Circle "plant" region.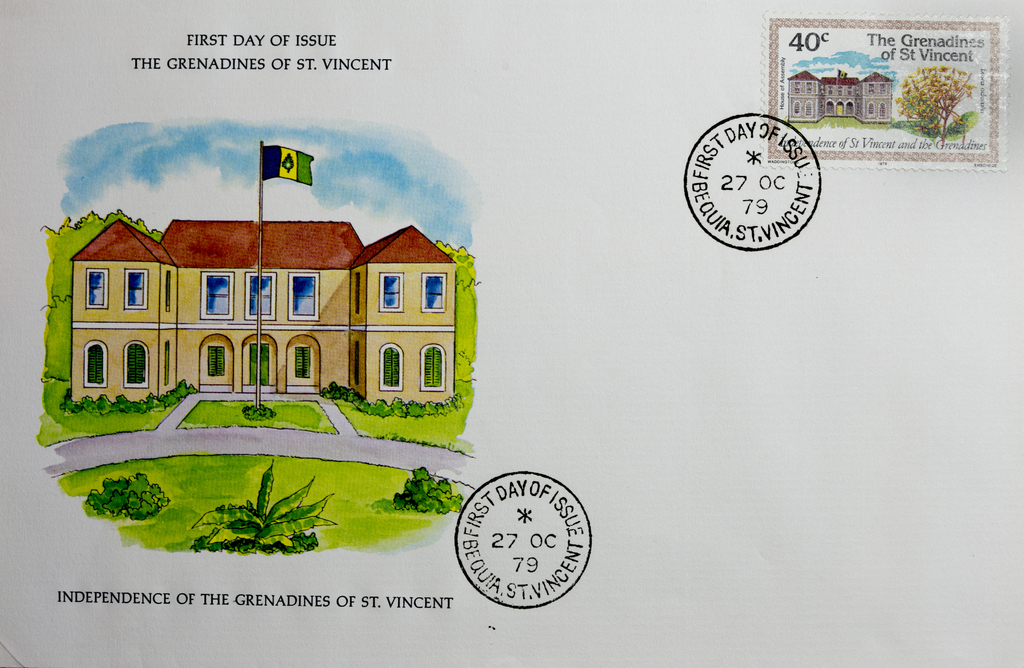
Region: detection(87, 467, 174, 525).
